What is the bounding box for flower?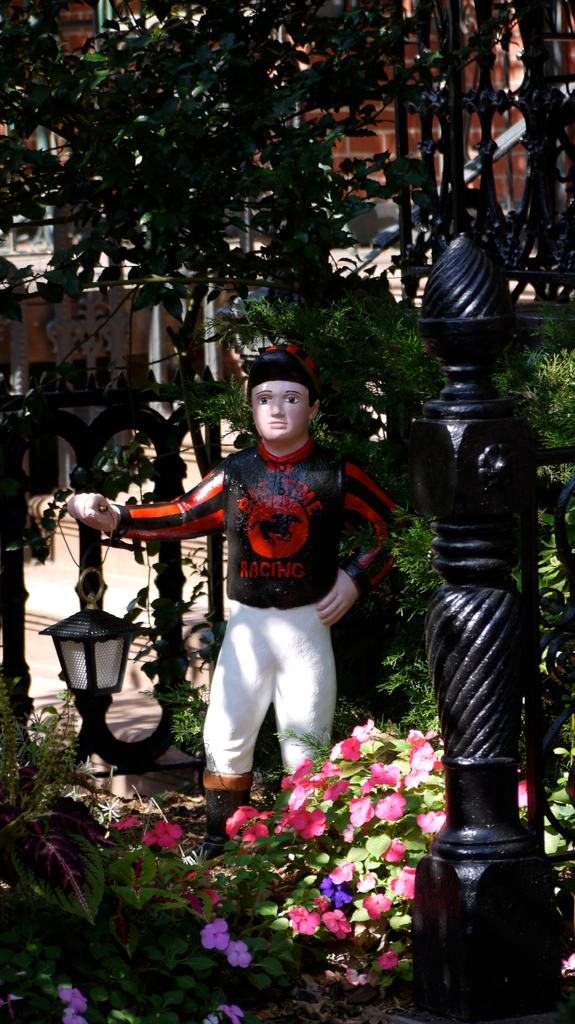
pyautogui.locateOnScreen(291, 905, 322, 940).
